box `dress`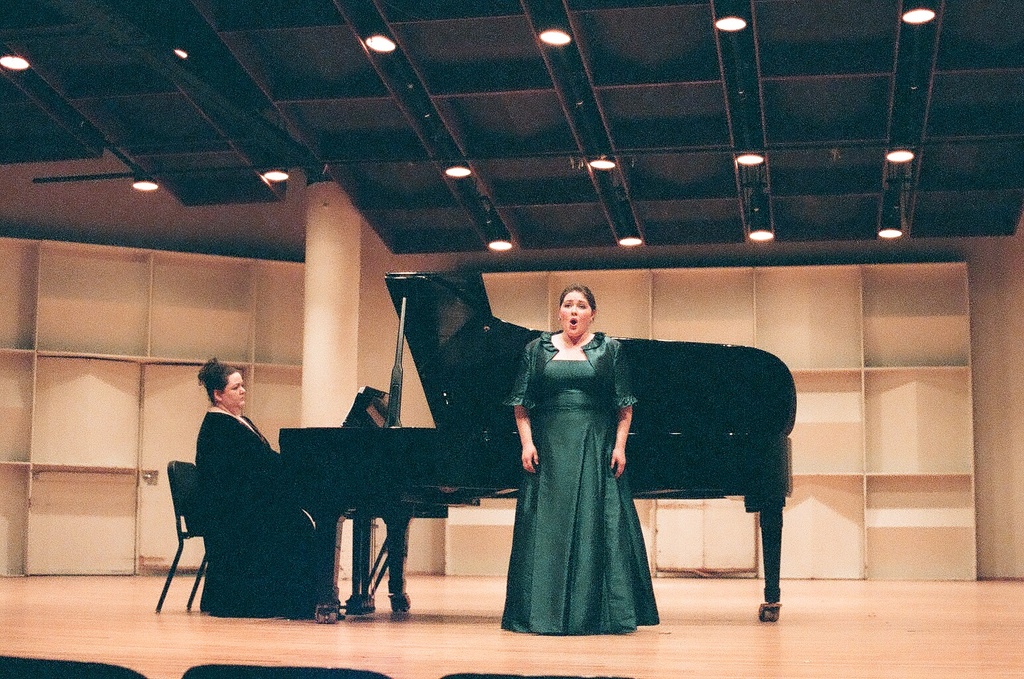
190,409,344,618
